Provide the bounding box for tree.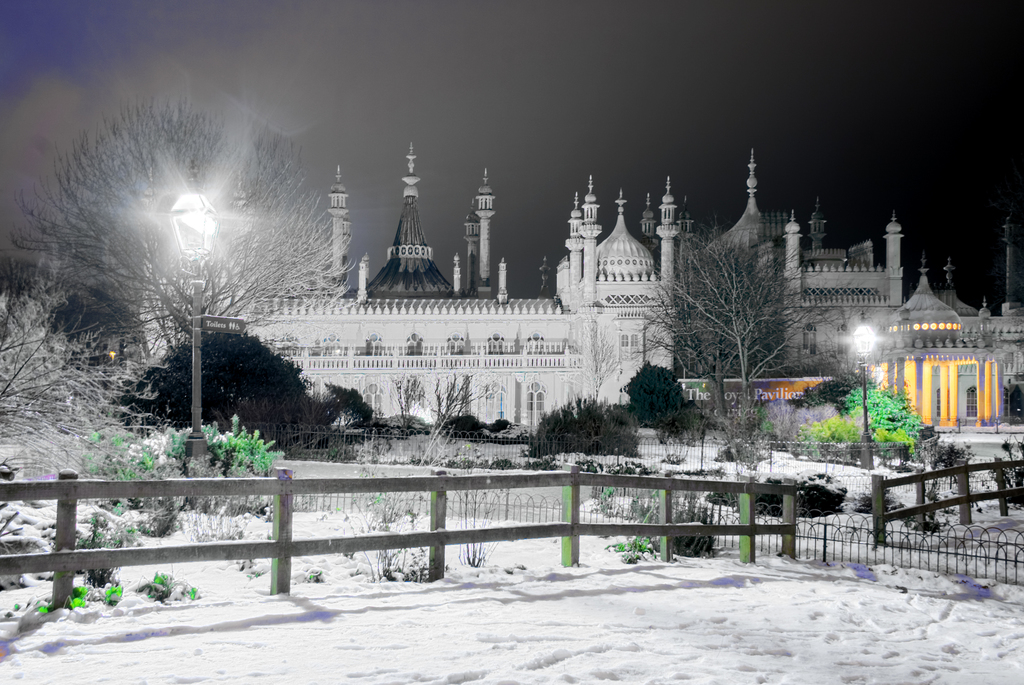
<region>623, 214, 859, 433</region>.
